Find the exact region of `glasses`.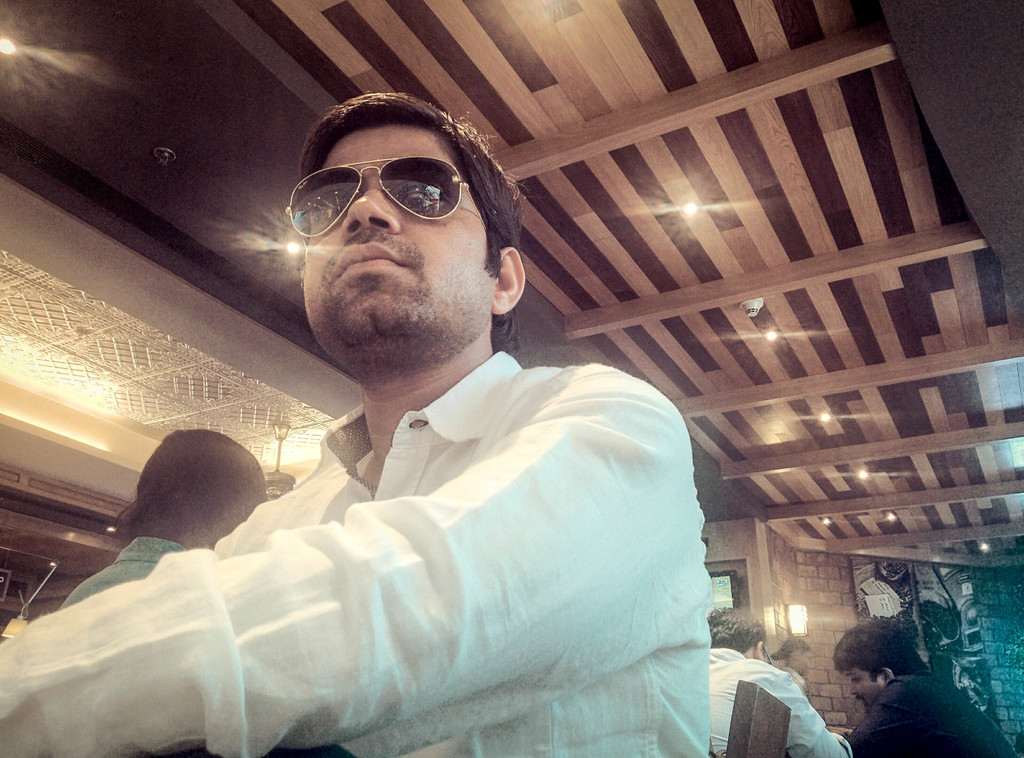
Exact region: x1=282 y1=154 x2=477 y2=238.
